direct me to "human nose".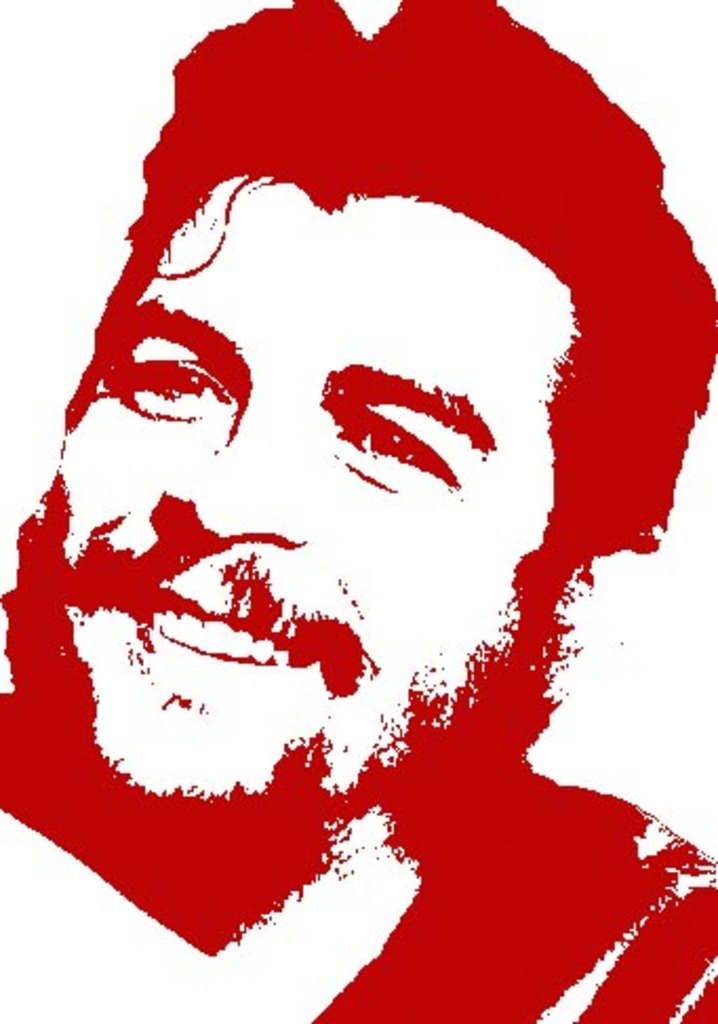
Direction: box(158, 400, 307, 544).
